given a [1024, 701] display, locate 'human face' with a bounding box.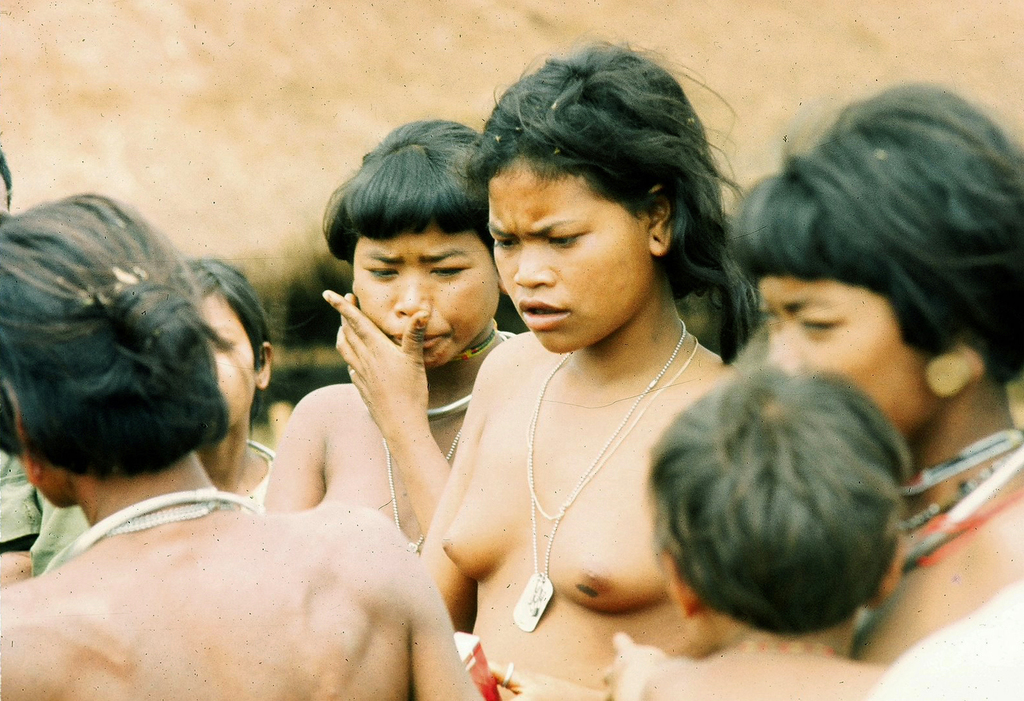
Located: (200,298,255,423).
